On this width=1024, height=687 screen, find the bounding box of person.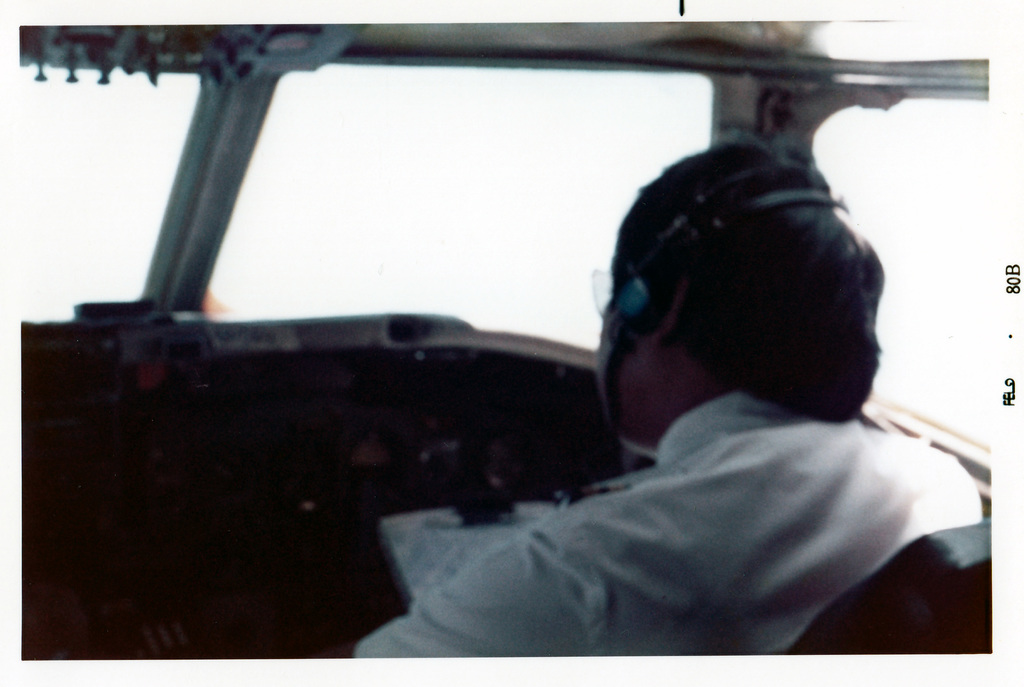
Bounding box: [x1=245, y1=56, x2=1020, y2=685].
